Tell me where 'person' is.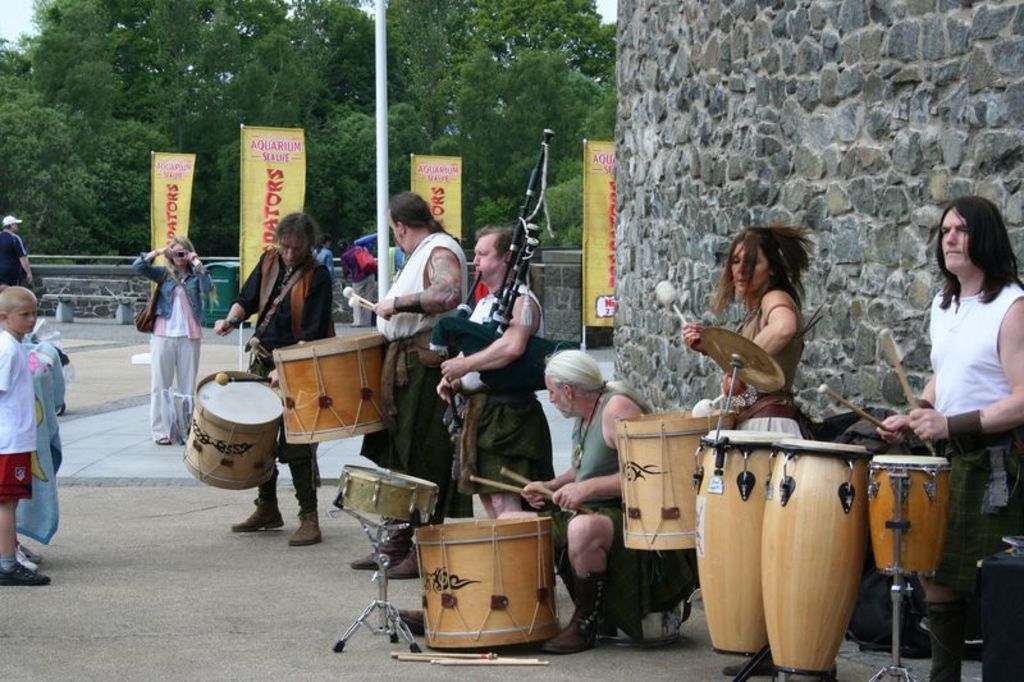
'person' is at box=[337, 238, 376, 324].
